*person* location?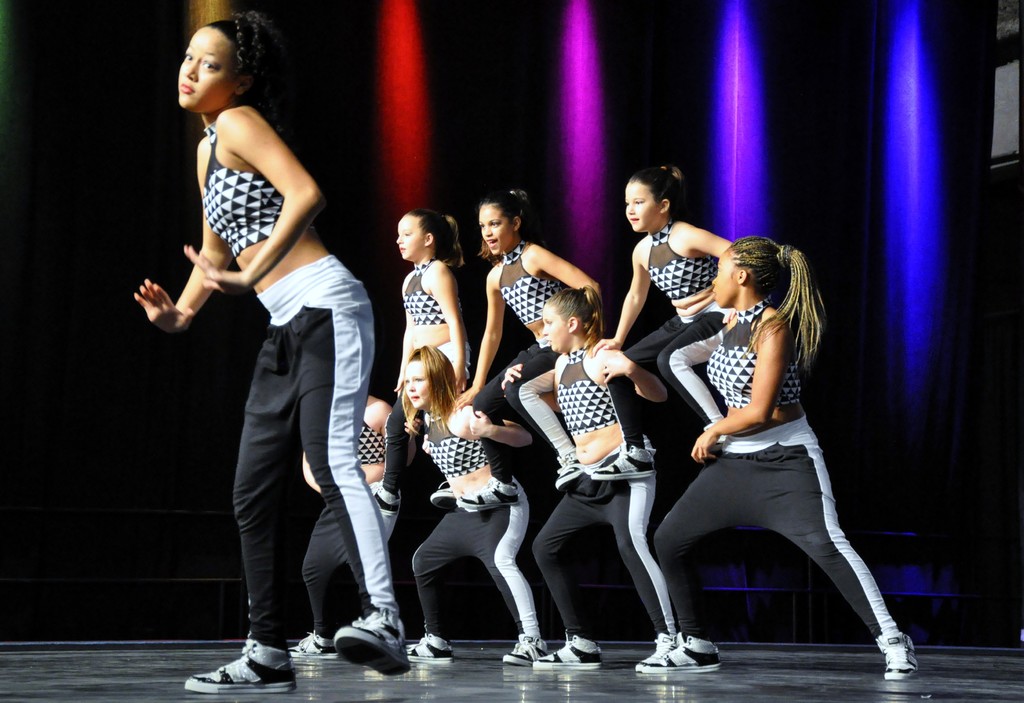
[391, 207, 479, 394]
